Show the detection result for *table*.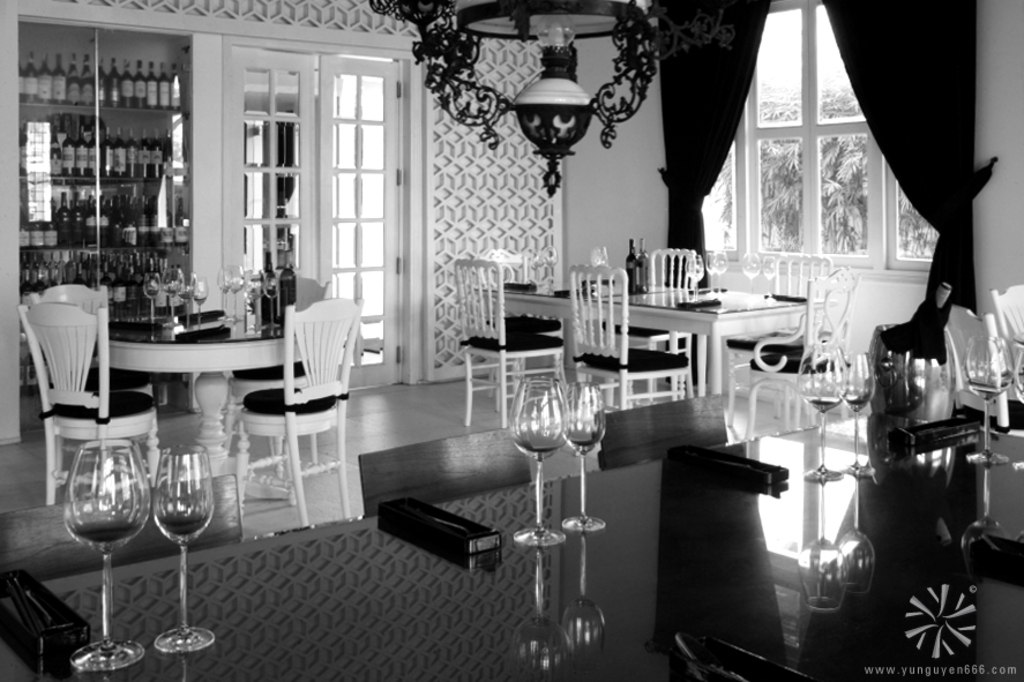
pyautogui.locateOnScreen(476, 287, 835, 388).
